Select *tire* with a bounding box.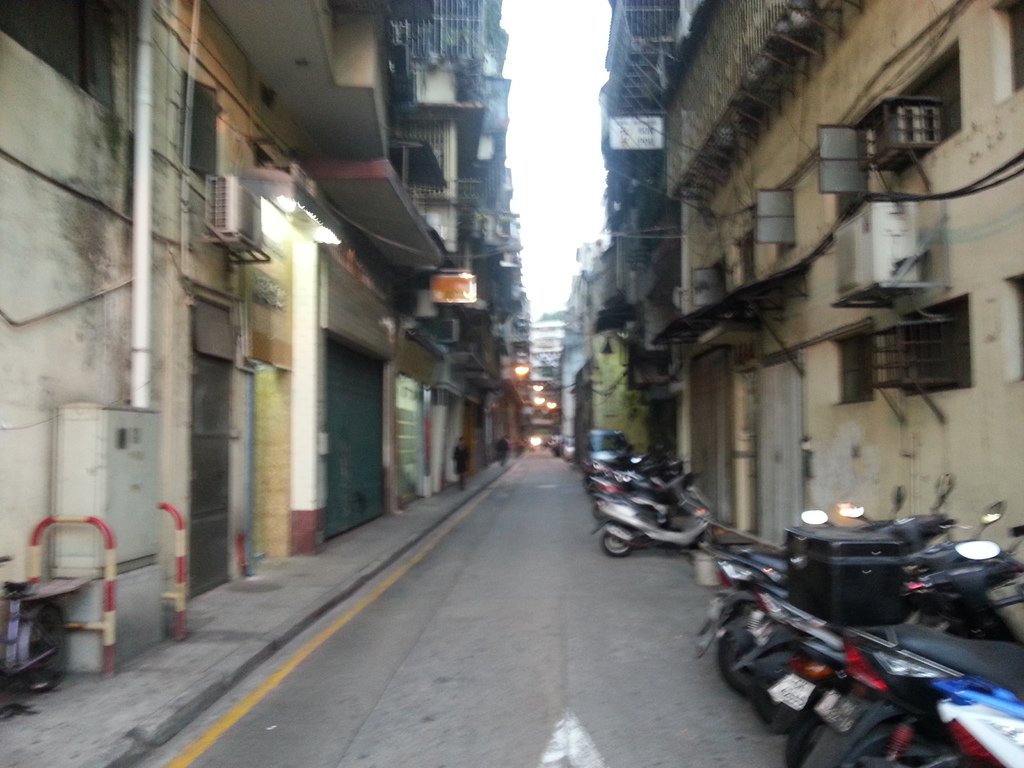
Rect(598, 528, 635, 557).
